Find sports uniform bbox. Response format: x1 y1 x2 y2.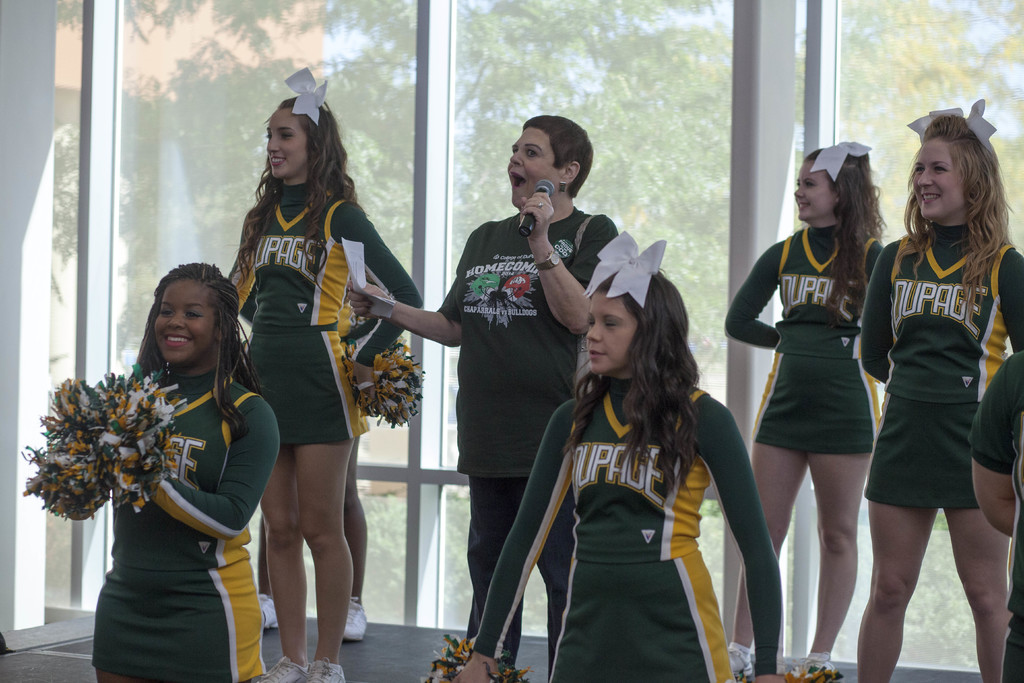
856 215 1015 525.
